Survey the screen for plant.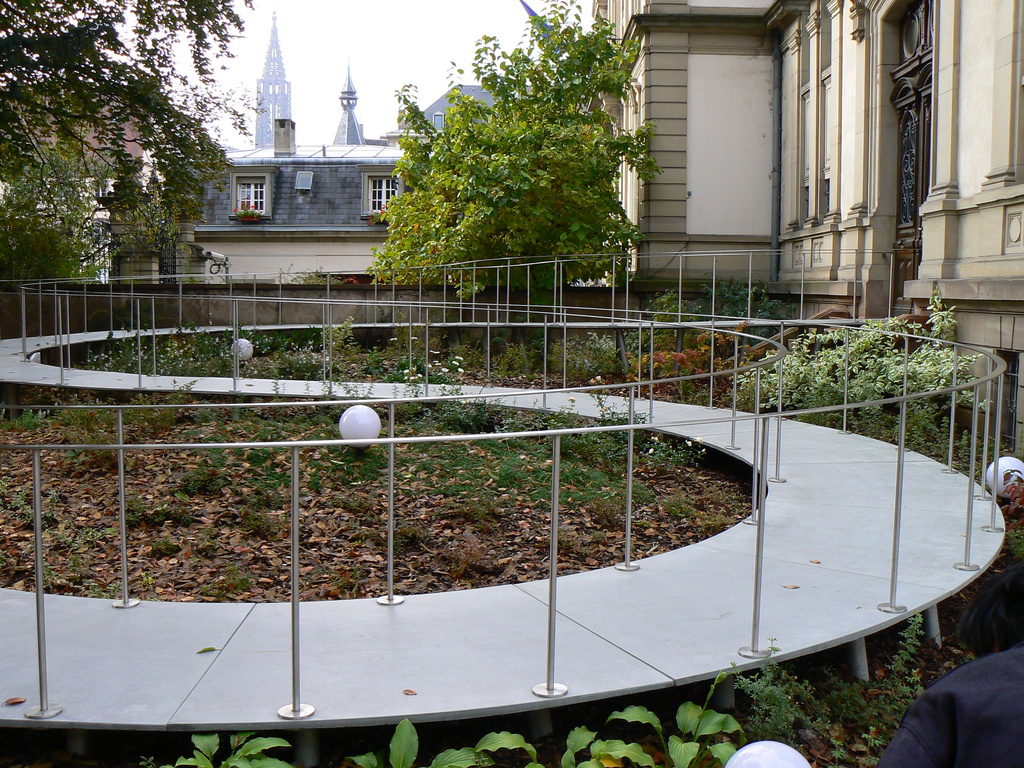
Survey found: detection(0, 403, 46, 431).
